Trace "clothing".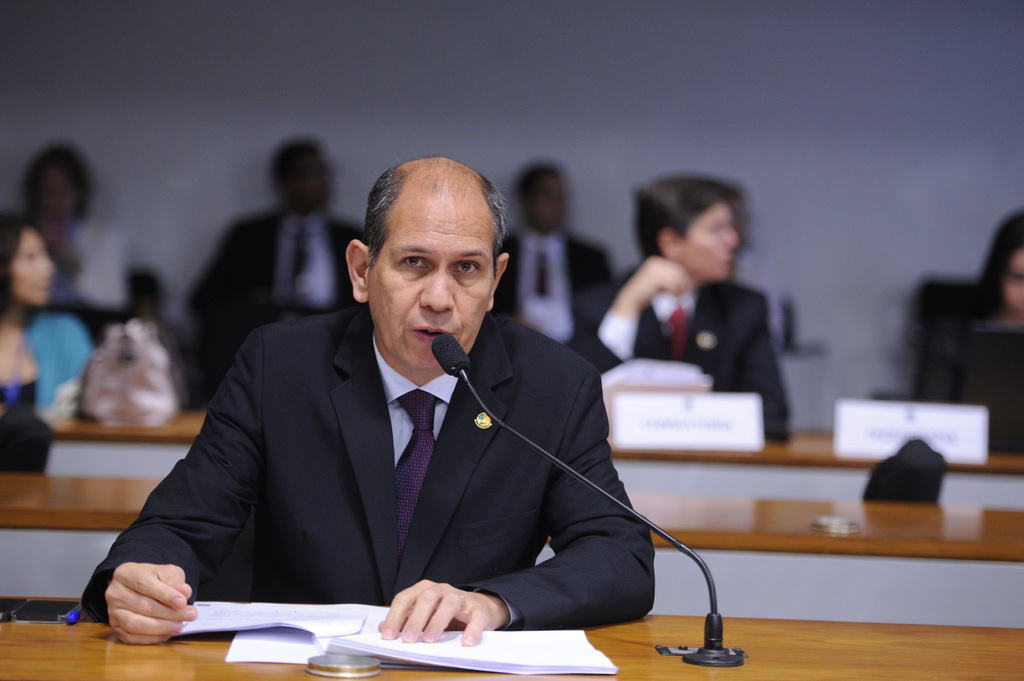
Traced to (x1=913, y1=312, x2=1002, y2=406).
